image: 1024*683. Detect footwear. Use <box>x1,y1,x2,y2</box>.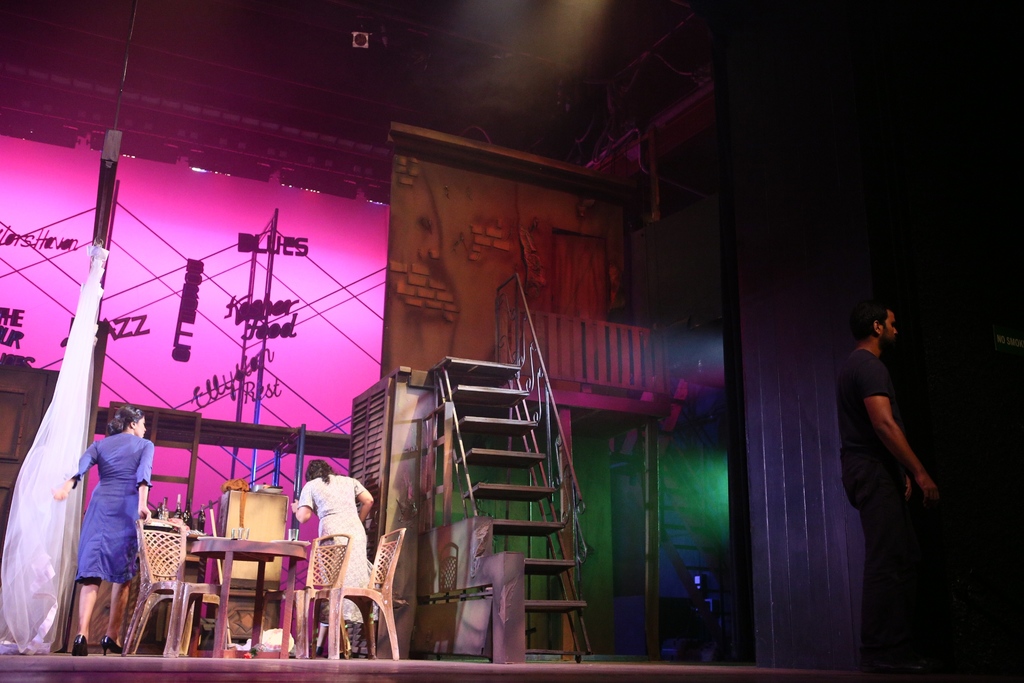
<box>861,648,927,671</box>.
